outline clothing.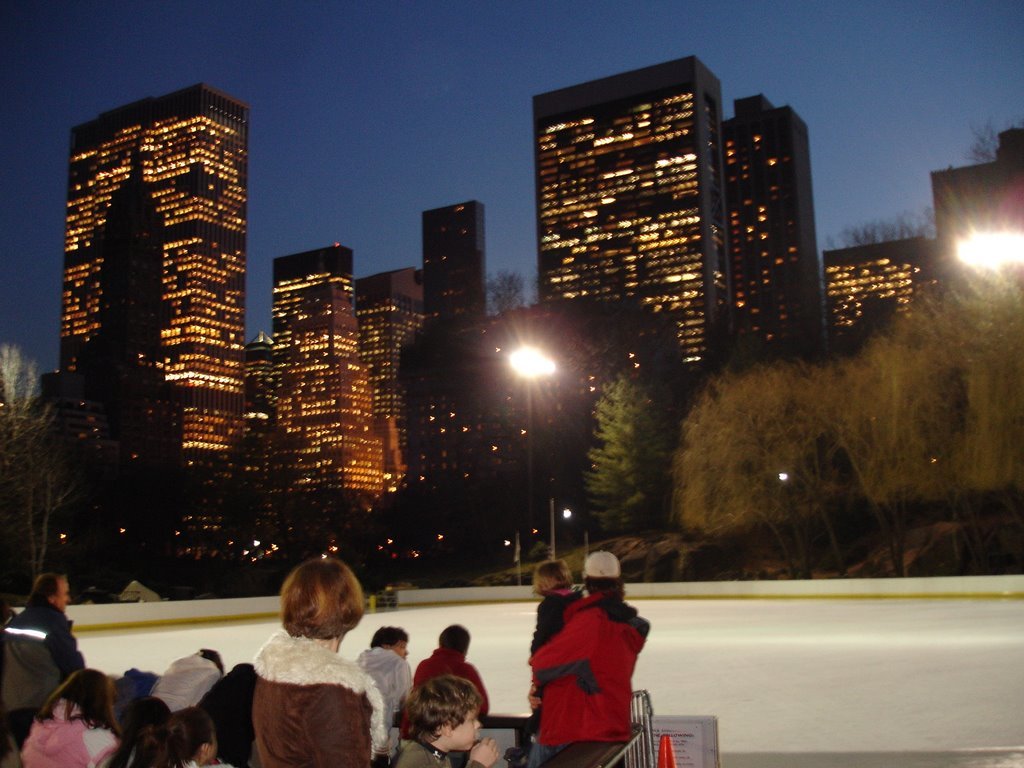
Outline: box(153, 641, 220, 734).
